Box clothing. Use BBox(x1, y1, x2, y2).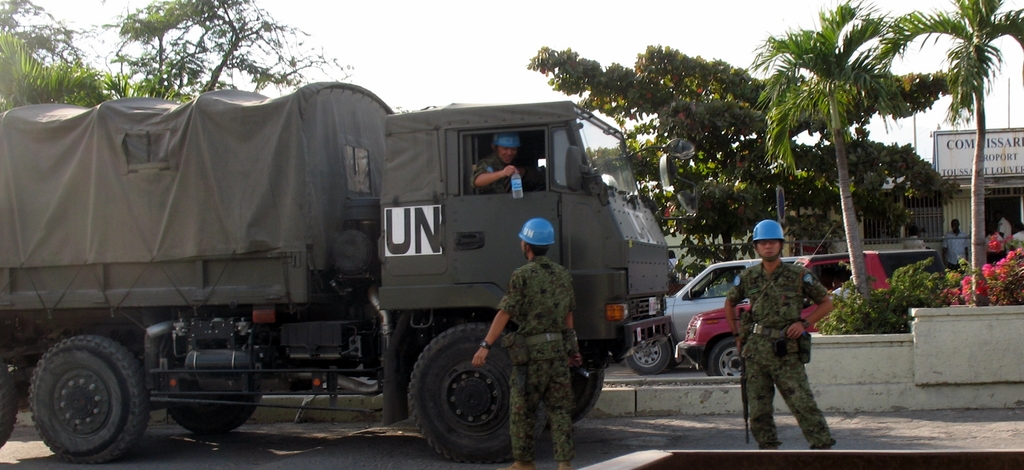
BBox(942, 231, 966, 273).
